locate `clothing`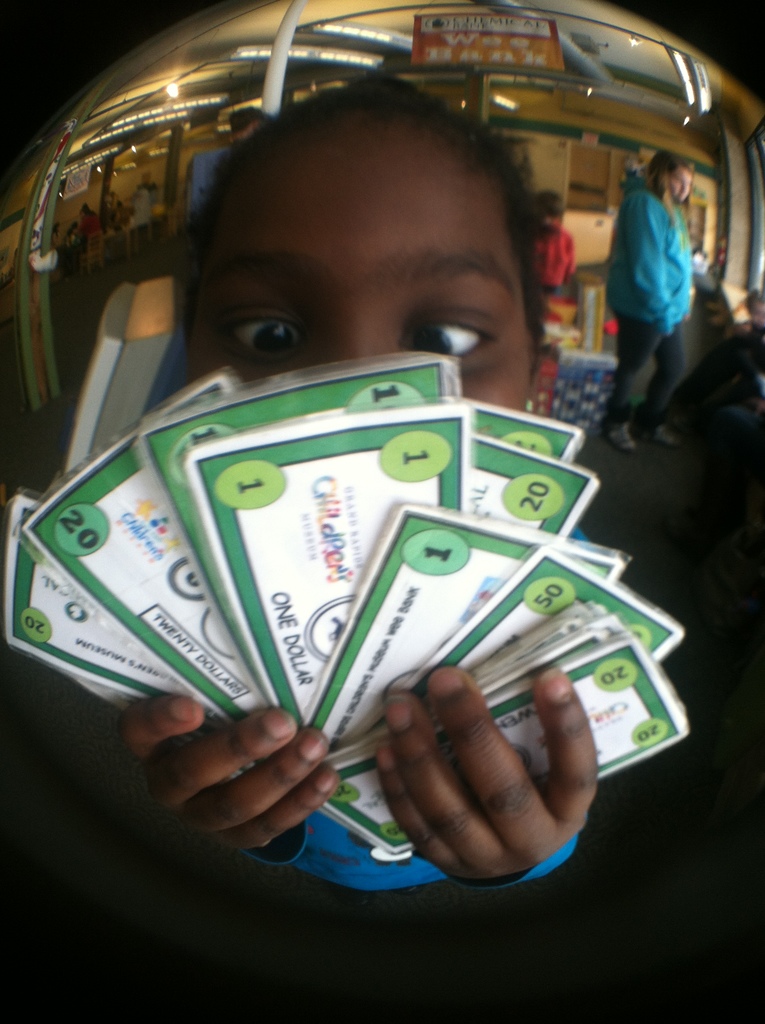
select_region(524, 227, 577, 295)
